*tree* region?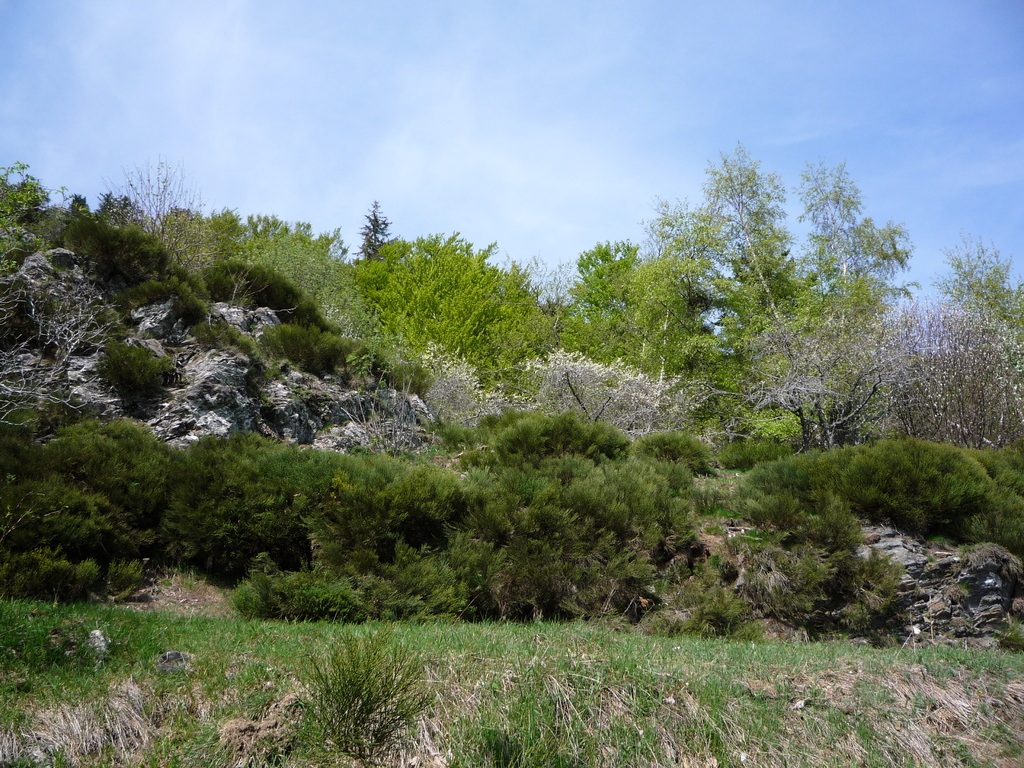
box=[93, 191, 146, 233]
